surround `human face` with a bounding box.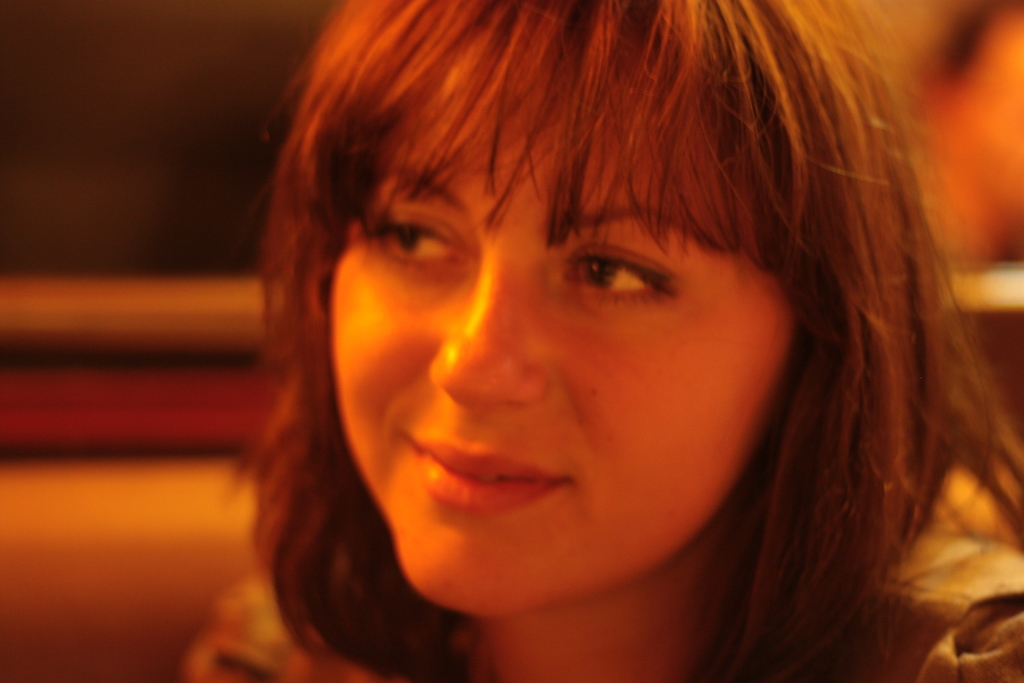
region(330, 33, 790, 616).
